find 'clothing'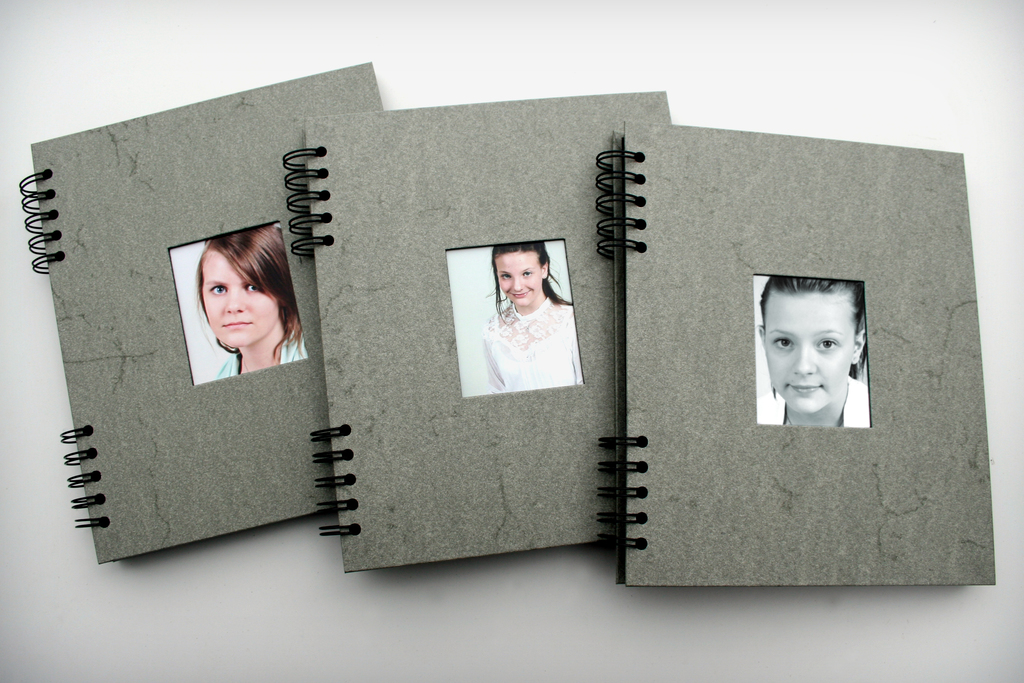
x1=282, y1=329, x2=309, y2=365
